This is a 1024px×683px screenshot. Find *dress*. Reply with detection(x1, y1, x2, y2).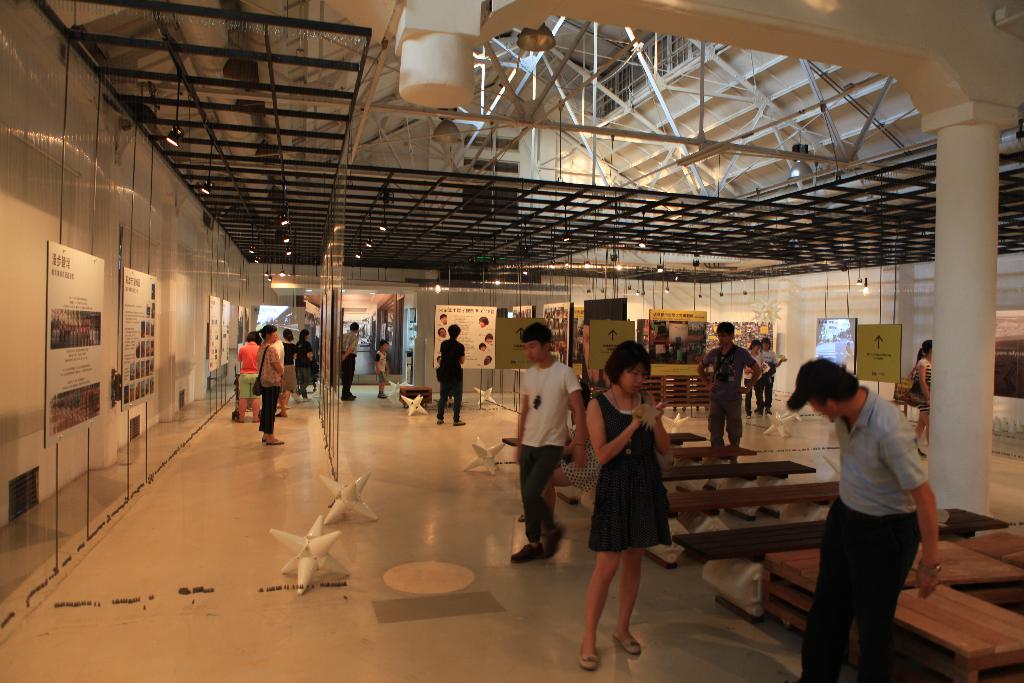
detection(916, 363, 934, 412).
